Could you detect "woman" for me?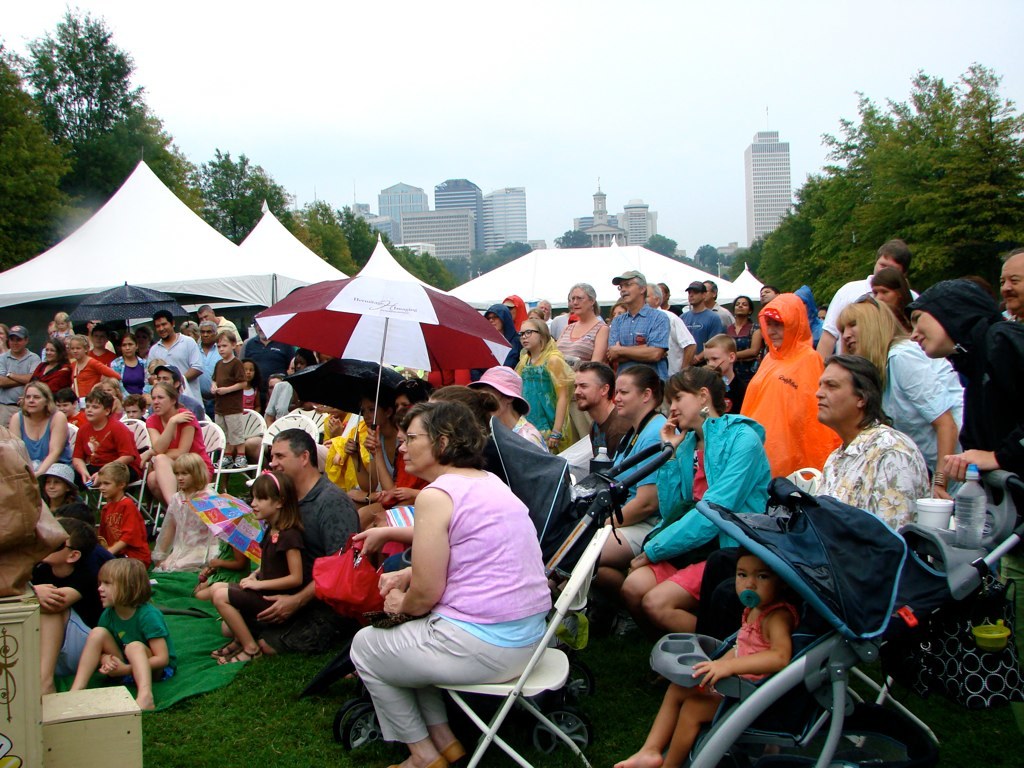
Detection result: 839 285 971 474.
